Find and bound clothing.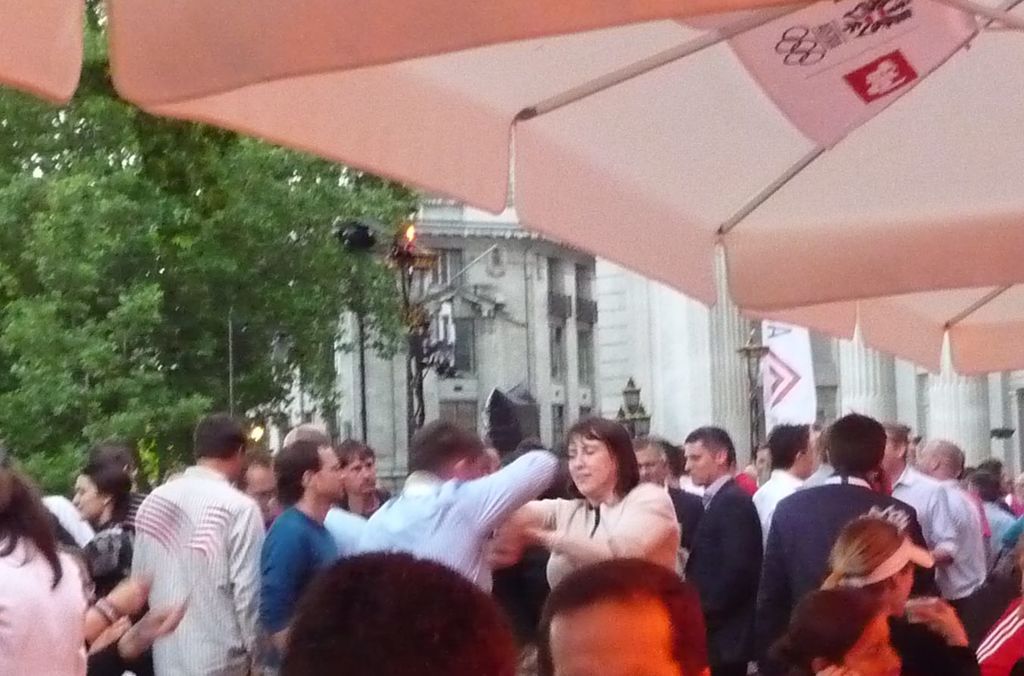
Bound: left=750, top=463, right=799, bottom=537.
